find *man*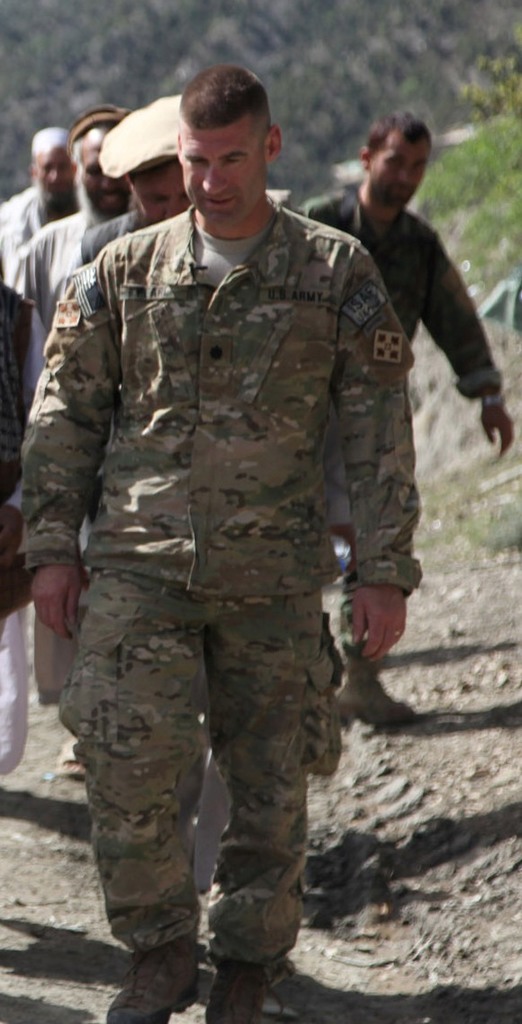
l=80, t=91, r=186, b=262
